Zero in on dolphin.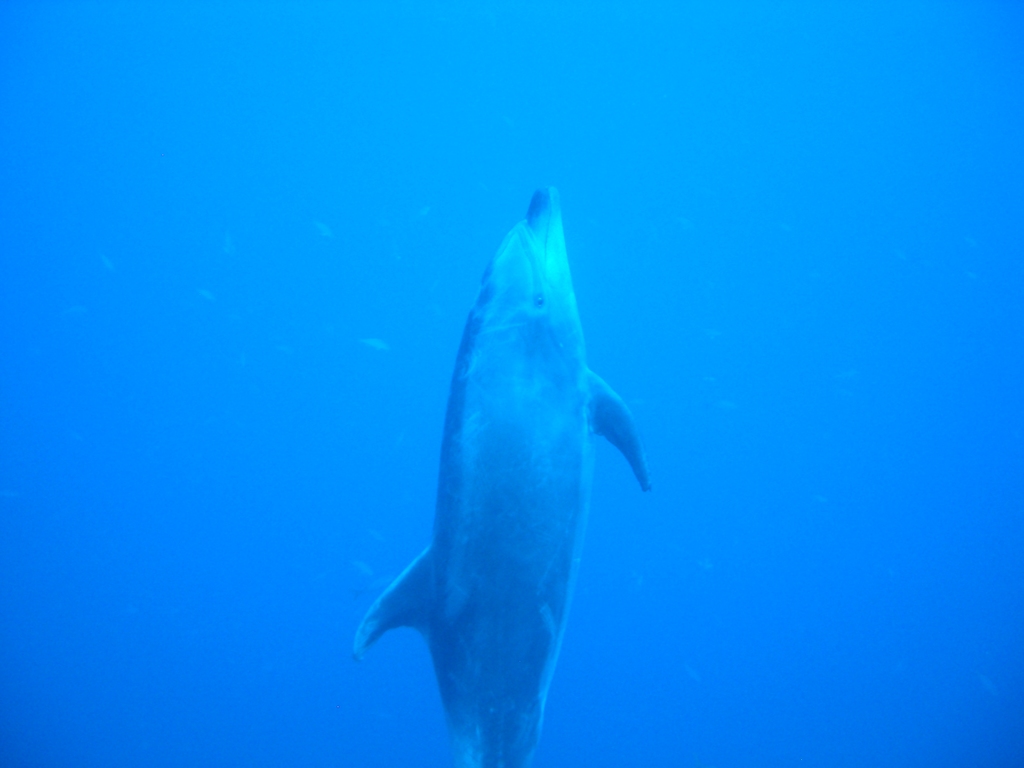
Zeroed in: locate(351, 186, 655, 767).
